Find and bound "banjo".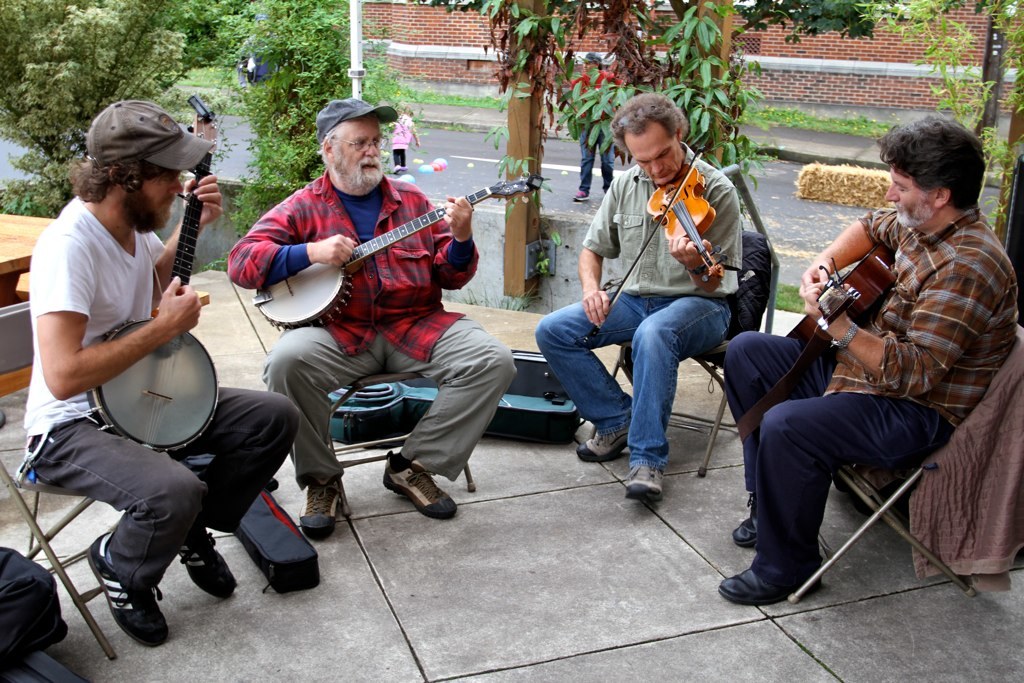
Bound: pyautogui.locateOnScreen(228, 162, 535, 375).
